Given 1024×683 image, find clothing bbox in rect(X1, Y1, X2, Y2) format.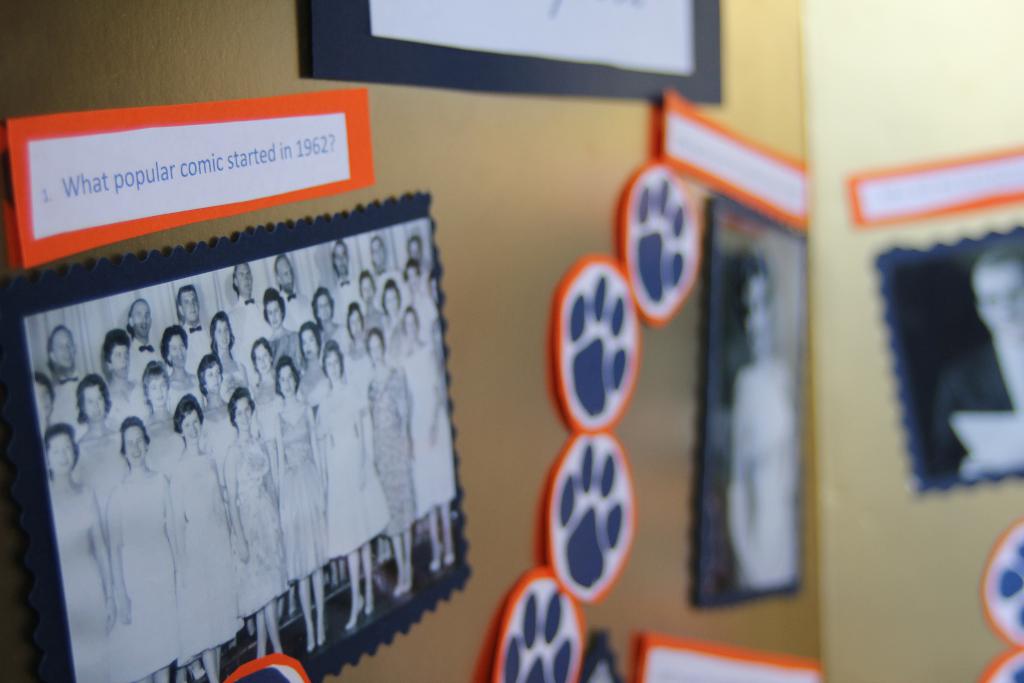
rect(279, 288, 311, 328).
